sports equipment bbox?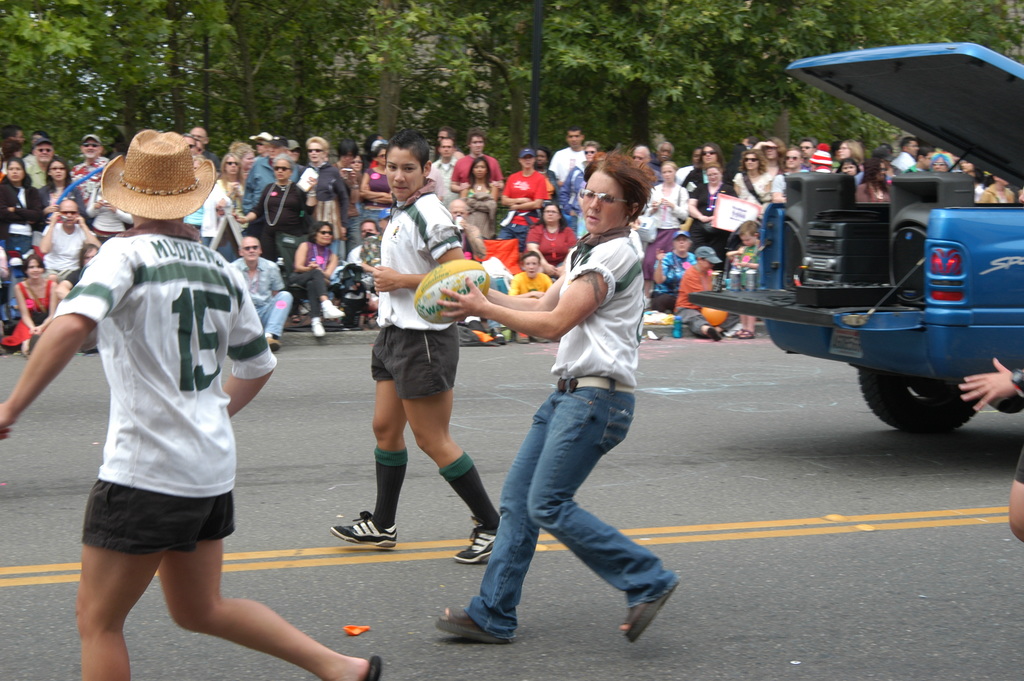
bbox=(406, 252, 495, 324)
